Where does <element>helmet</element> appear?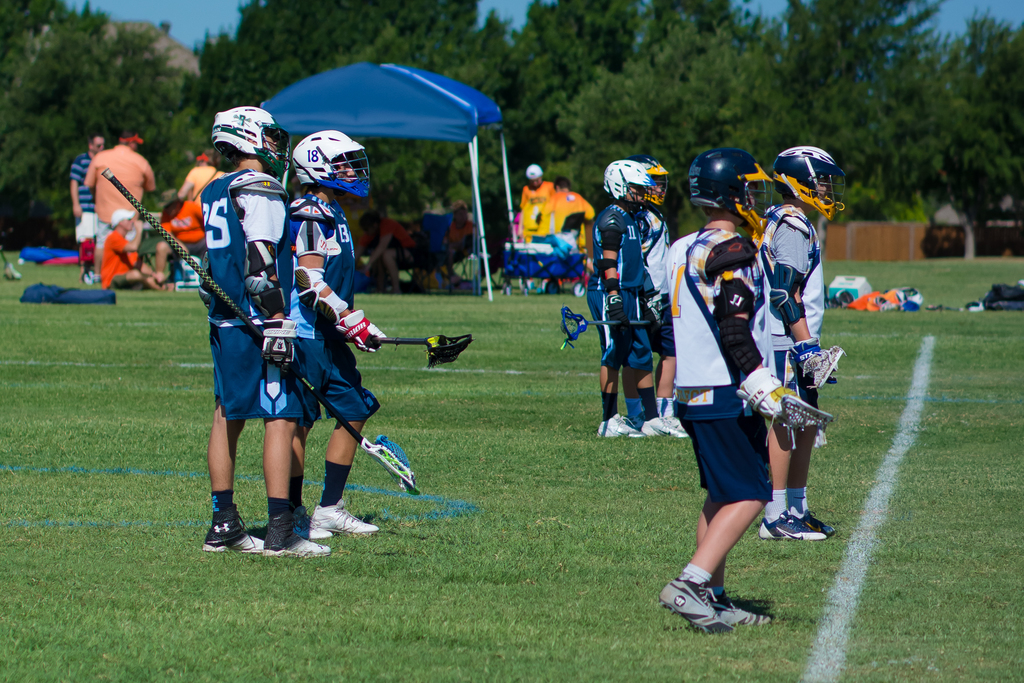
Appears at <box>641,159,673,211</box>.
